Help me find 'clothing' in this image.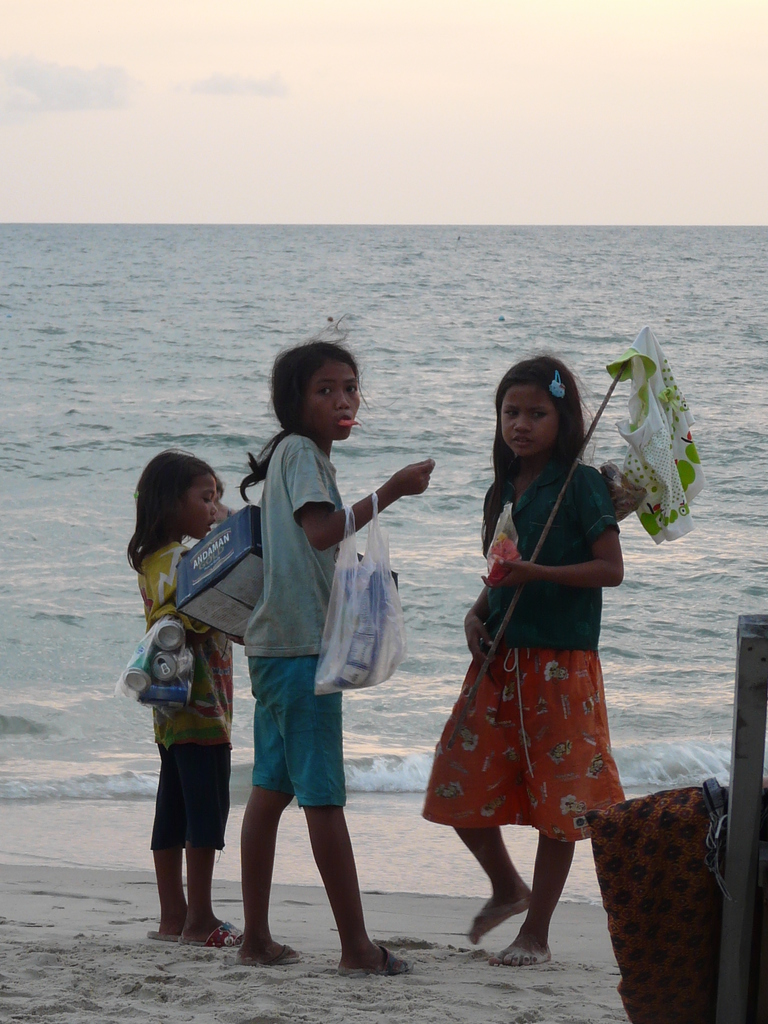
Found it: [left=240, top=433, right=348, bottom=812].
